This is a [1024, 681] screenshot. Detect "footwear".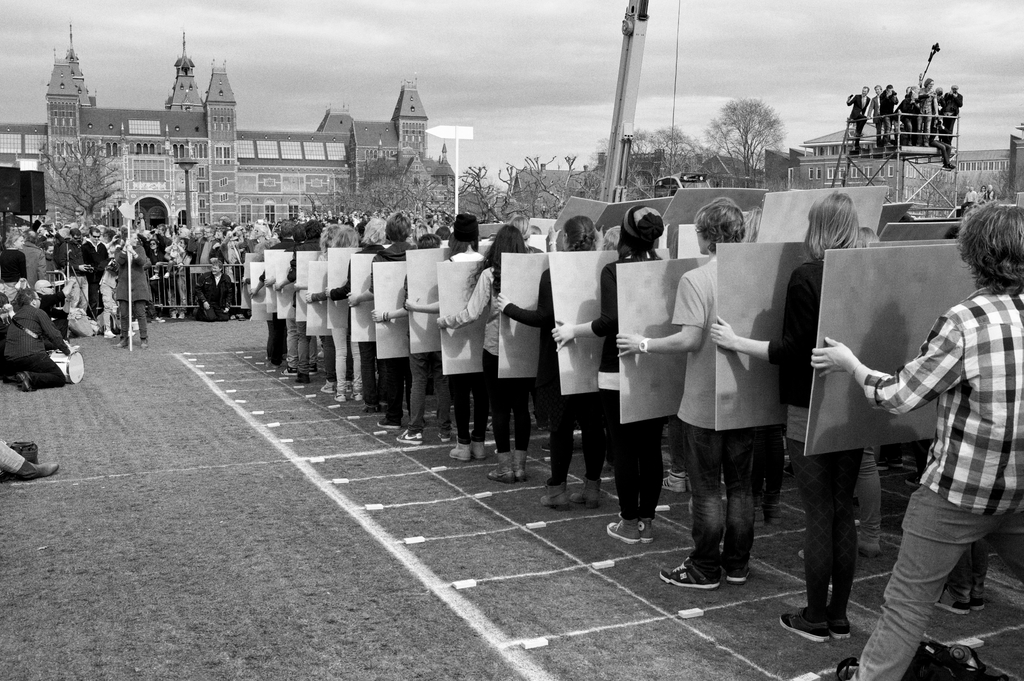
box=[471, 442, 488, 458].
